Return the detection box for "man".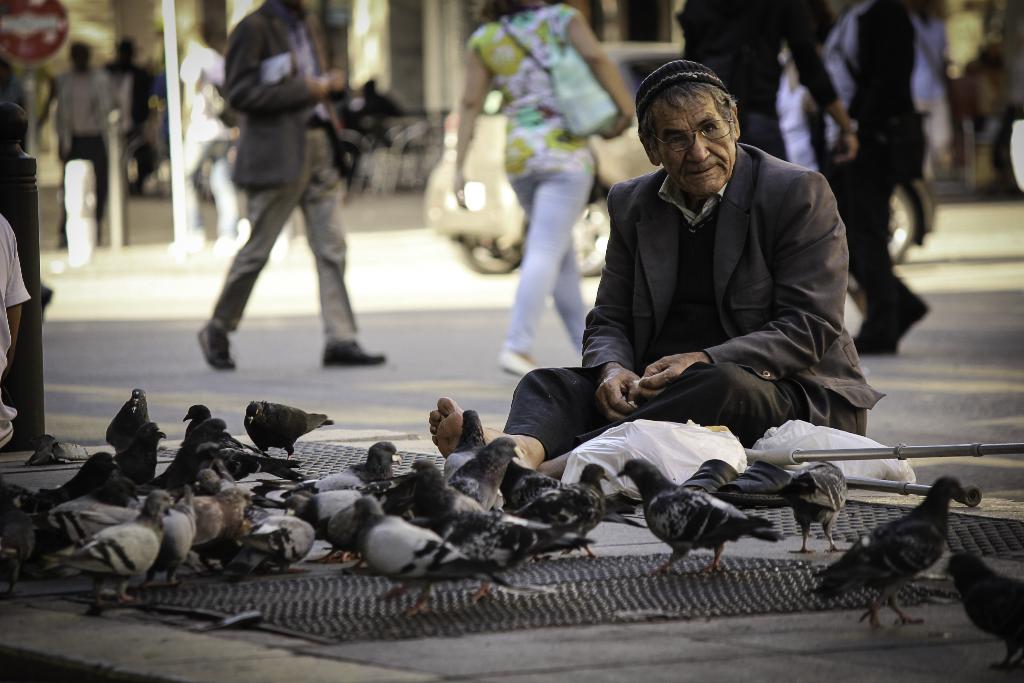
[x1=812, y1=0, x2=929, y2=353].
